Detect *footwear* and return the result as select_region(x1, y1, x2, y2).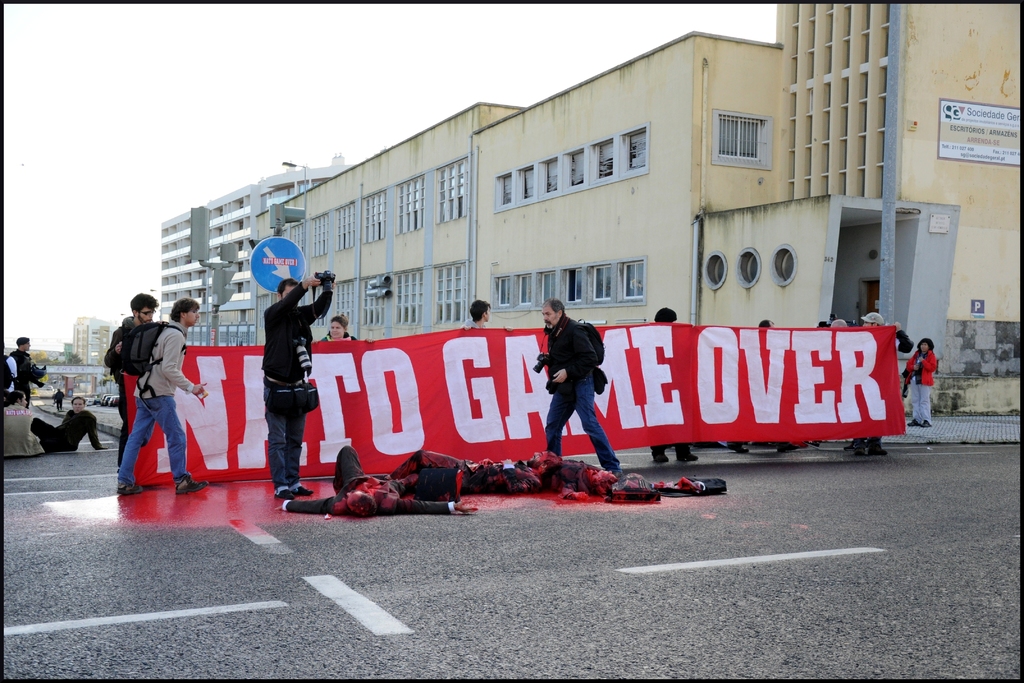
select_region(177, 477, 204, 497).
